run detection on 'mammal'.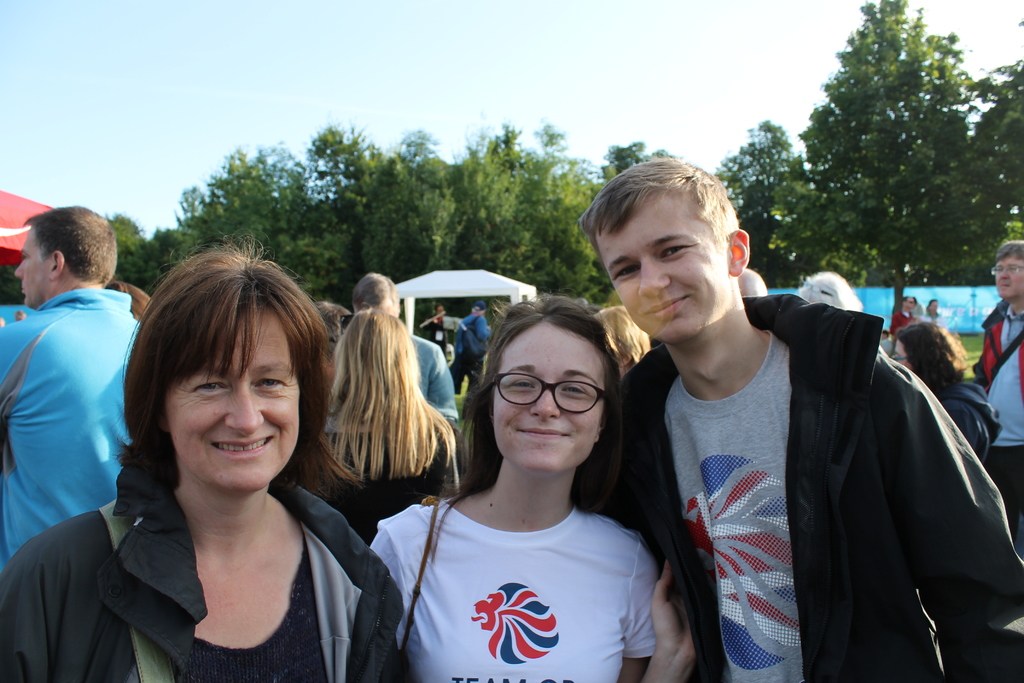
Result: [x1=349, y1=267, x2=460, y2=427].
